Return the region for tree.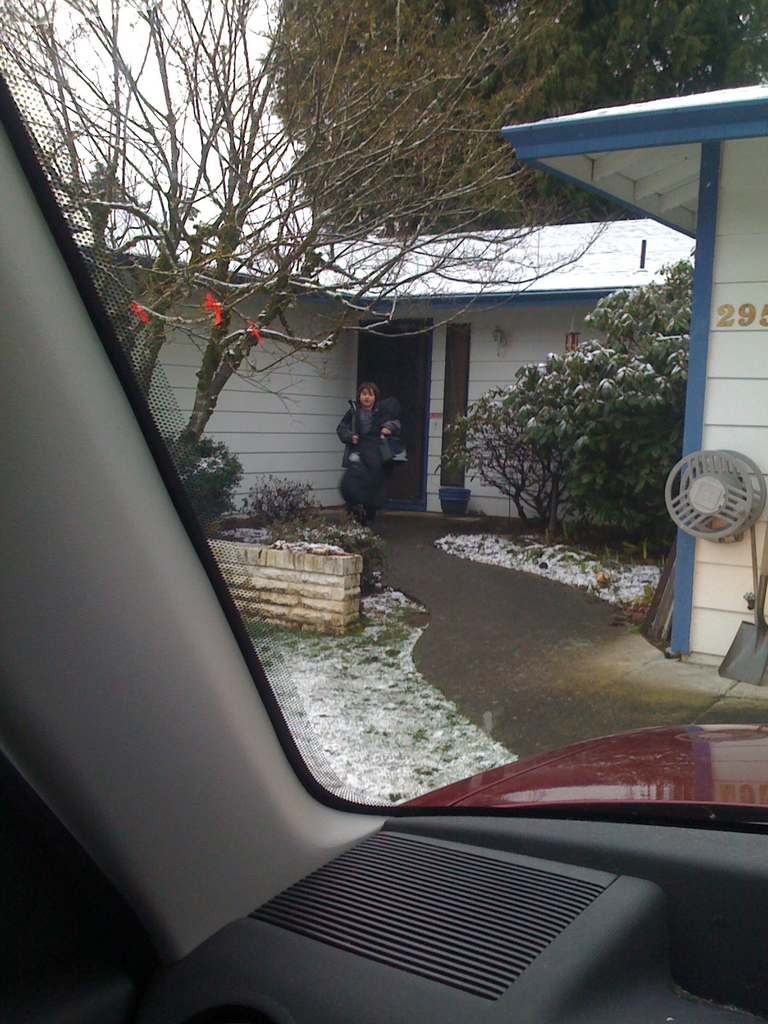
bbox=(16, 0, 577, 513).
